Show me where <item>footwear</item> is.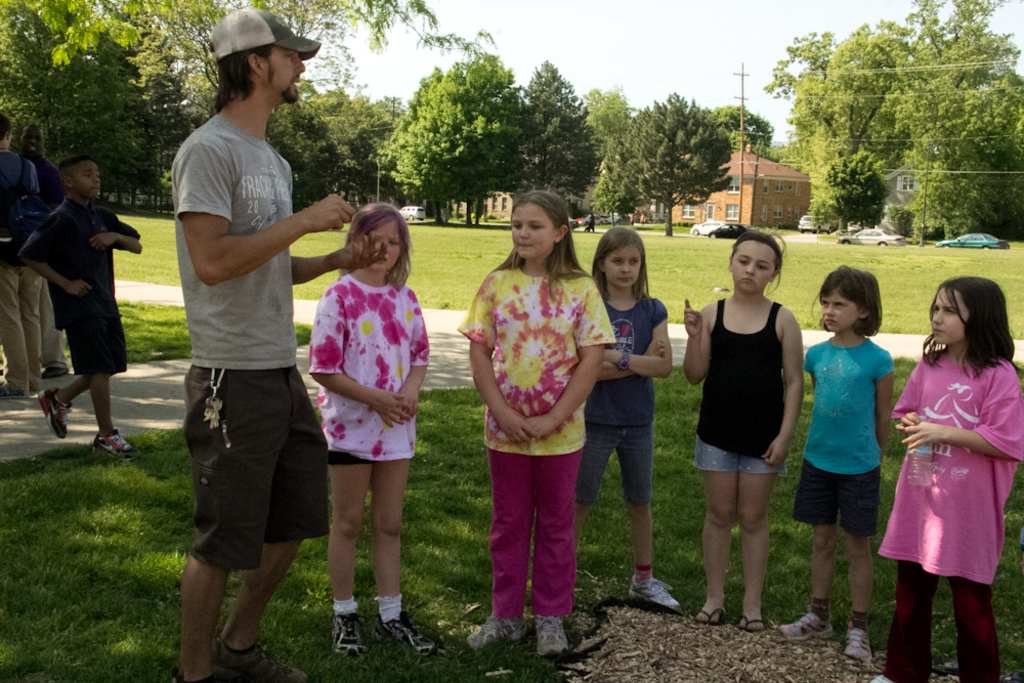
<item>footwear</item> is at [left=530, top=612, right=564, bottom=661].
